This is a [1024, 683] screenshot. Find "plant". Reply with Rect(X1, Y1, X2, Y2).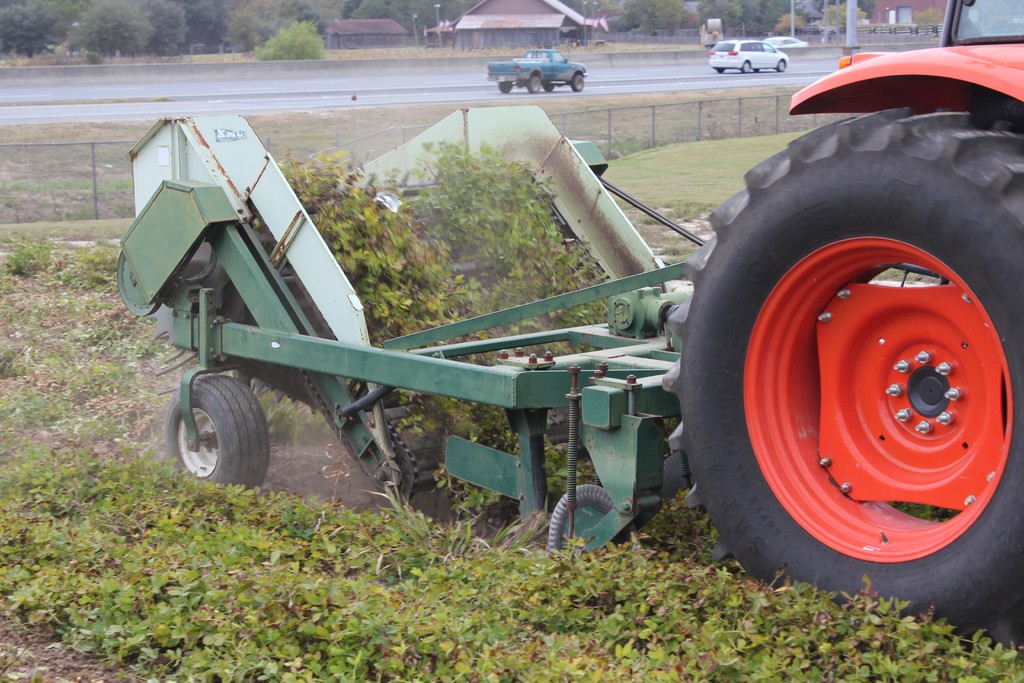
Rect(0, 120, 145, 219).
